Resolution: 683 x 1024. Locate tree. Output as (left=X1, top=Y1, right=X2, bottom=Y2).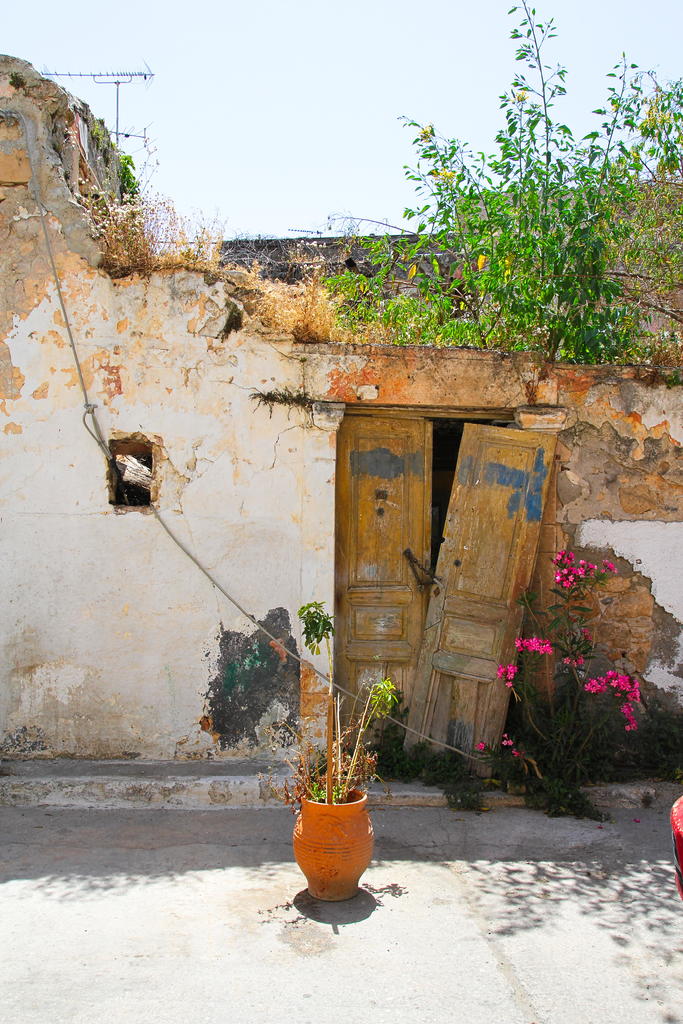
(left=301, top=0, right=682, bottom=379).
